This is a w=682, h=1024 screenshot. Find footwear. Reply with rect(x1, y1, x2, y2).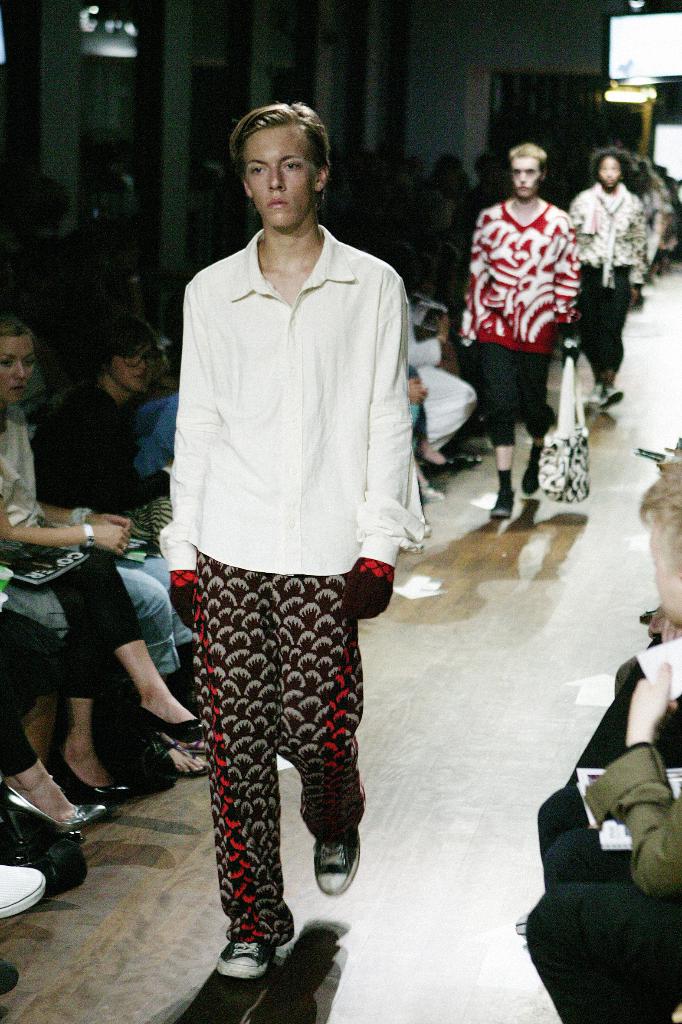
rect(595, 382, 623, 410).
